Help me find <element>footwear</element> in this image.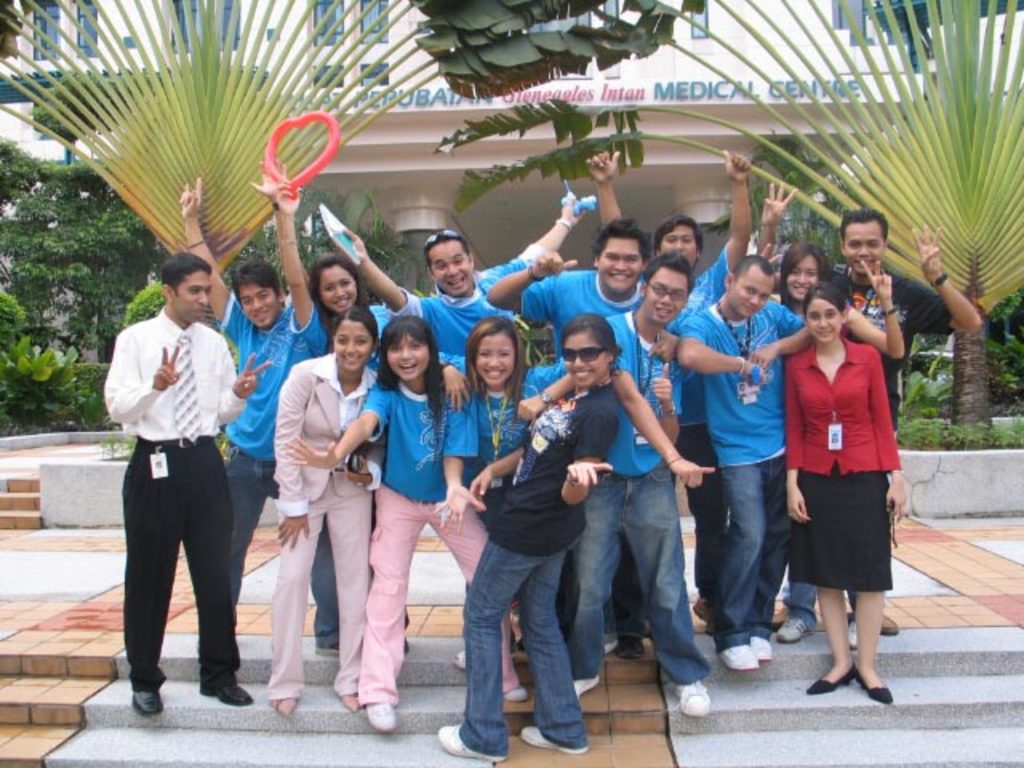
Found it: box(200, 678, 250, 707).
